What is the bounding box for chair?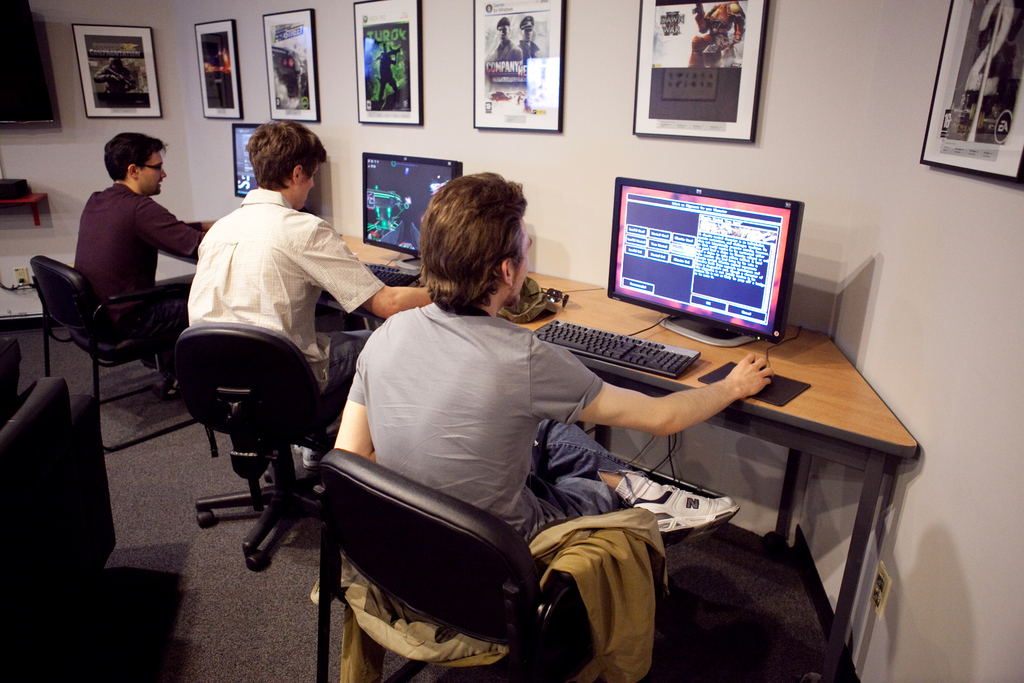
[27,252,202,457].
